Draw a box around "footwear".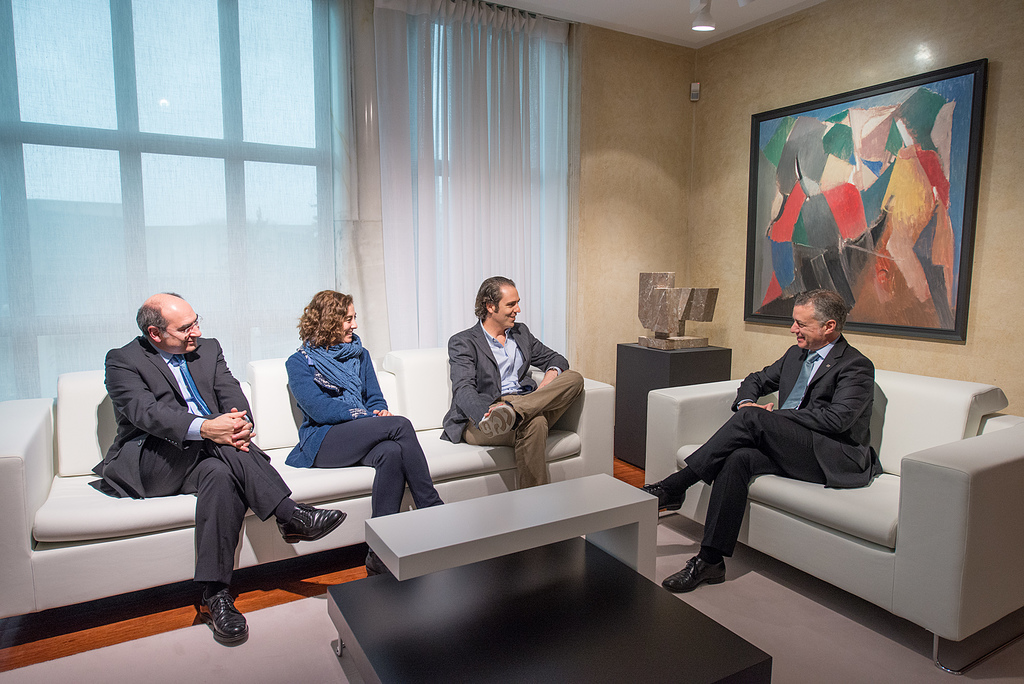
{"left": 475, "top": 402, "right": 516, "bottom": 445}.
